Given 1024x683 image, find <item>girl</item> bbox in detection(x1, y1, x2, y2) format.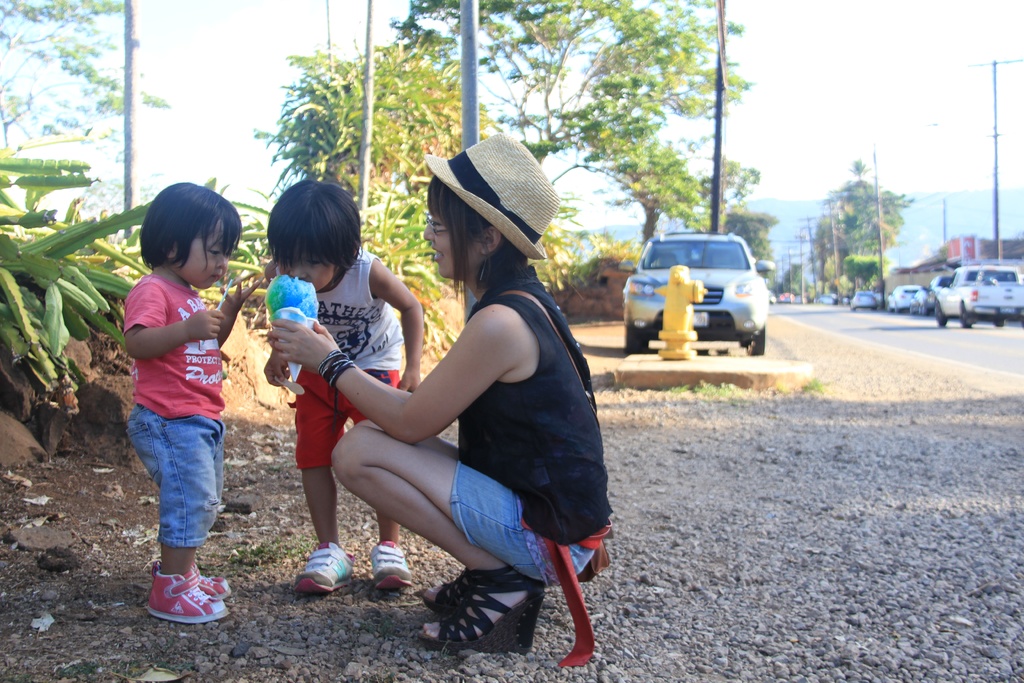
detection(266, 177, 422, 600).
